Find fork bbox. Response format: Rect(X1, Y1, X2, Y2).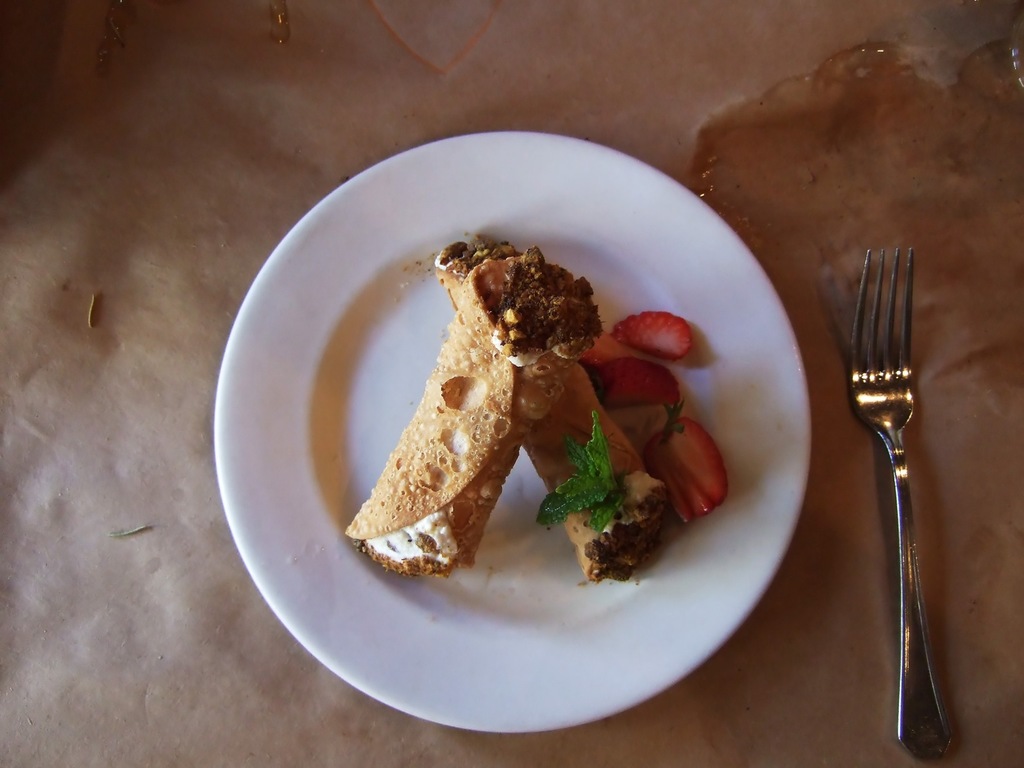
Rect(815, 224, 957, 767).
